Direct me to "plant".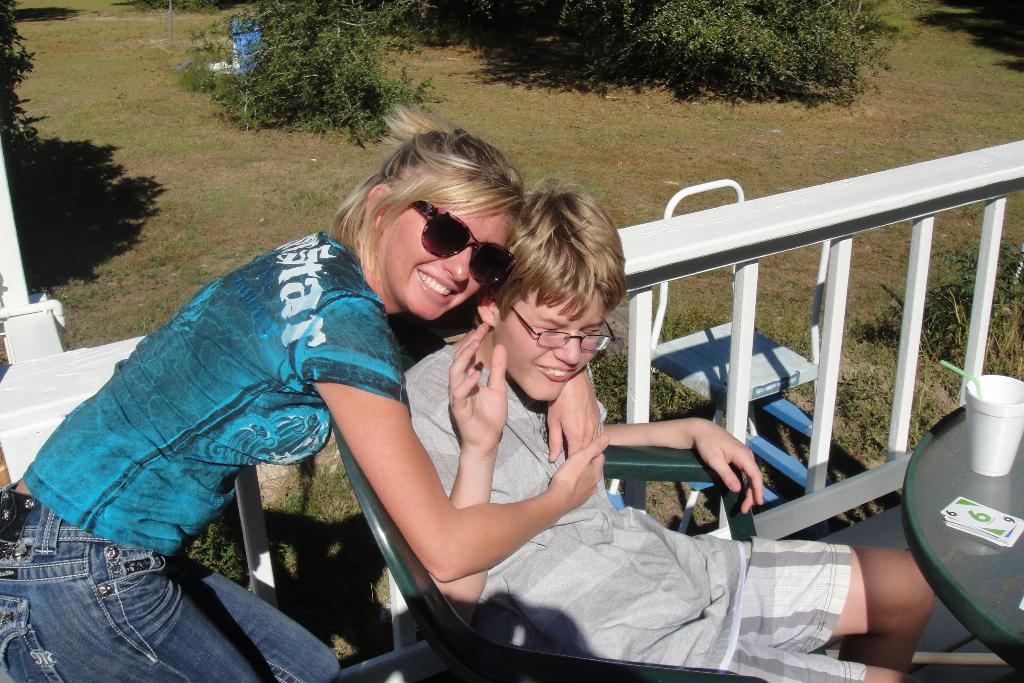
Direction: bbox=[561, 0, 825, 119].
